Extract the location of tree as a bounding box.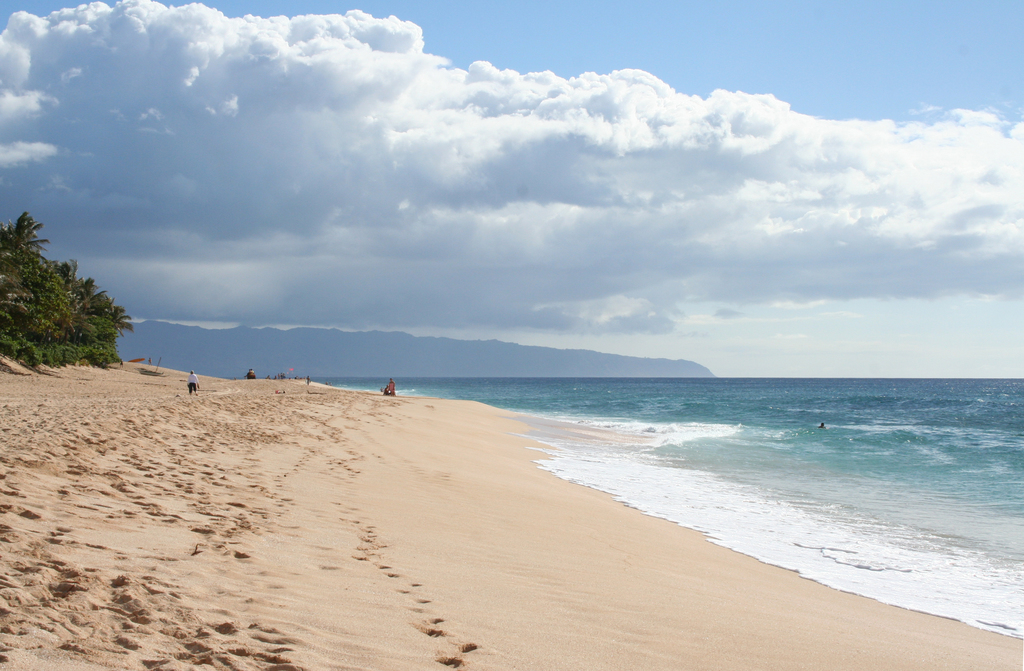
left=10, top=221, right=123, bottom=377.
